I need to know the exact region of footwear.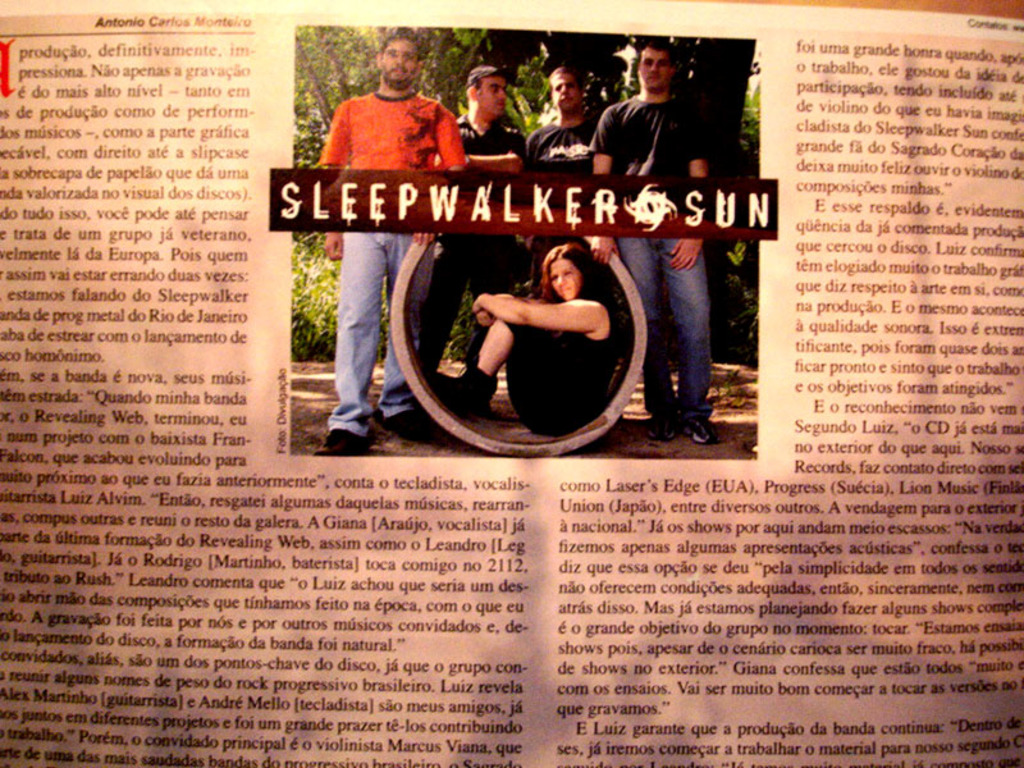
Region: 740,434,760,454.
